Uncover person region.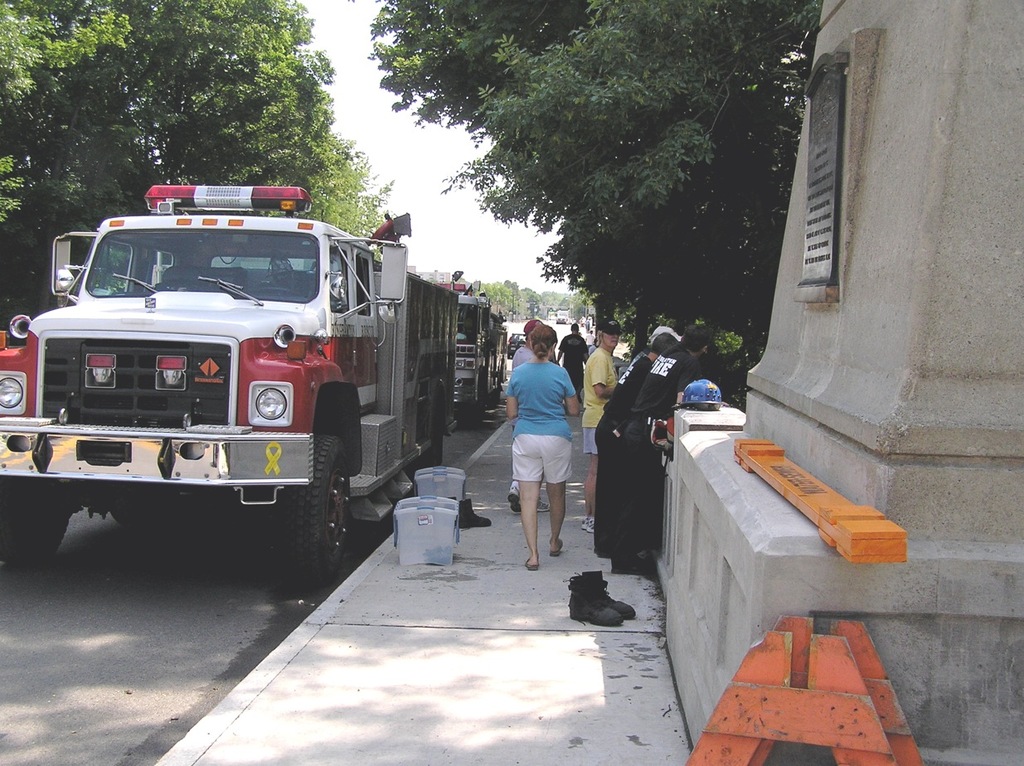
Uncovered: [577,315,619,527].
